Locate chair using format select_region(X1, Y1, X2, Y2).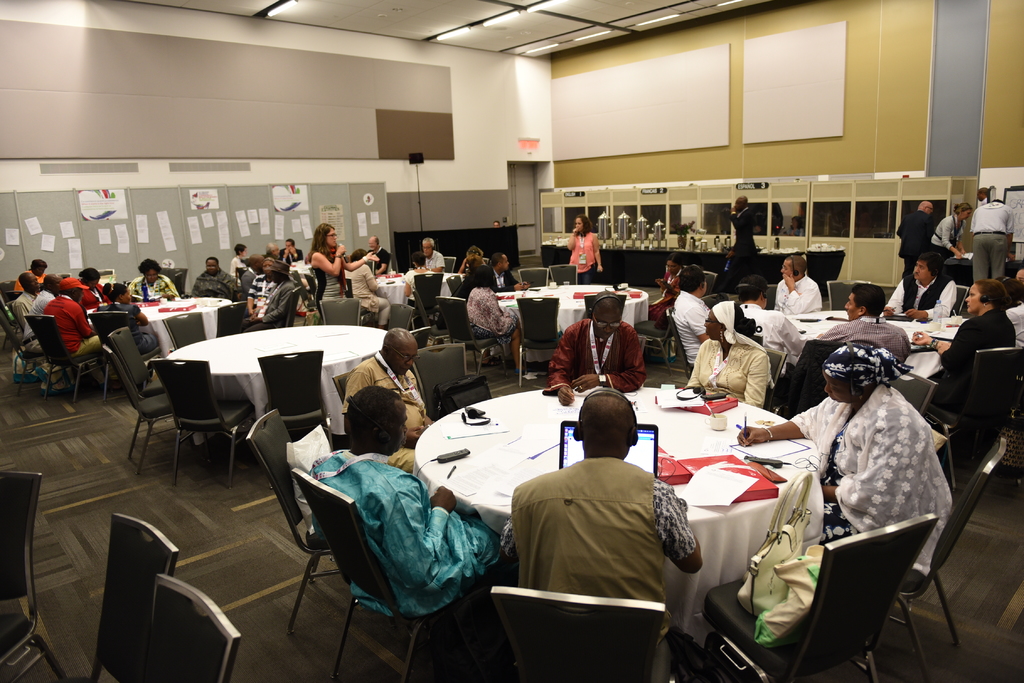
select_region(778, 332, 846, 424).
